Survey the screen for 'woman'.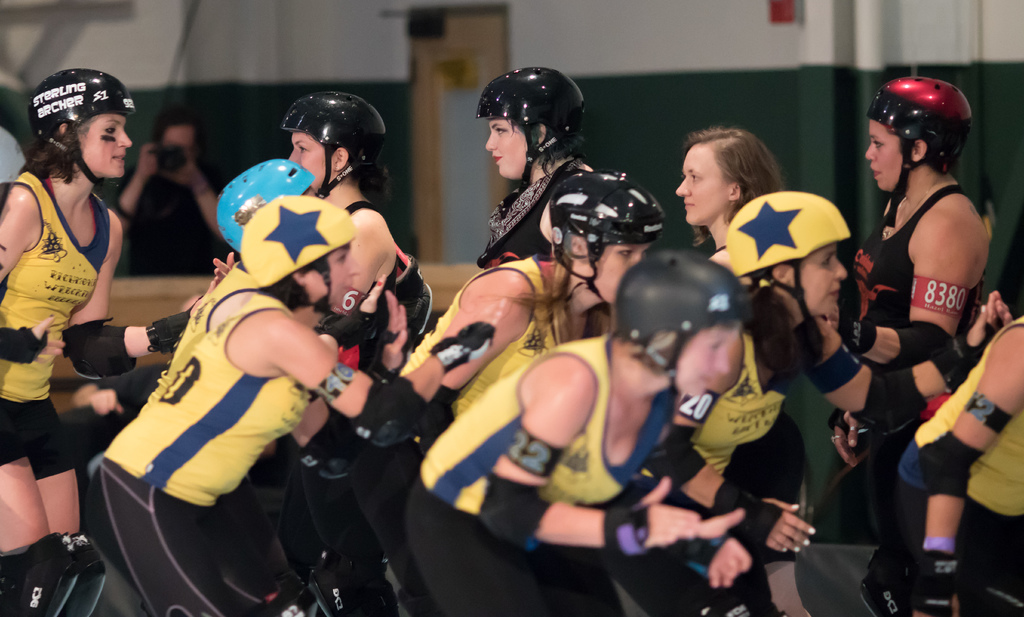
Survey found: 687 186 1014 616.
